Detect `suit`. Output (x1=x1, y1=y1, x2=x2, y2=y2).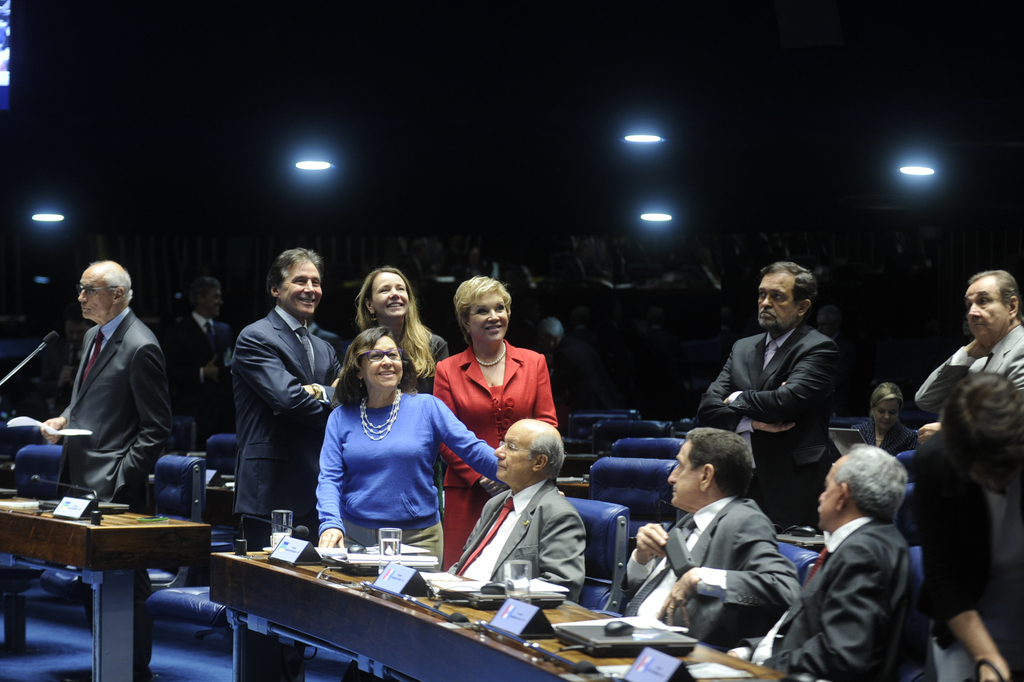
(x1=442, y1=477, x2=593, y2=606).
